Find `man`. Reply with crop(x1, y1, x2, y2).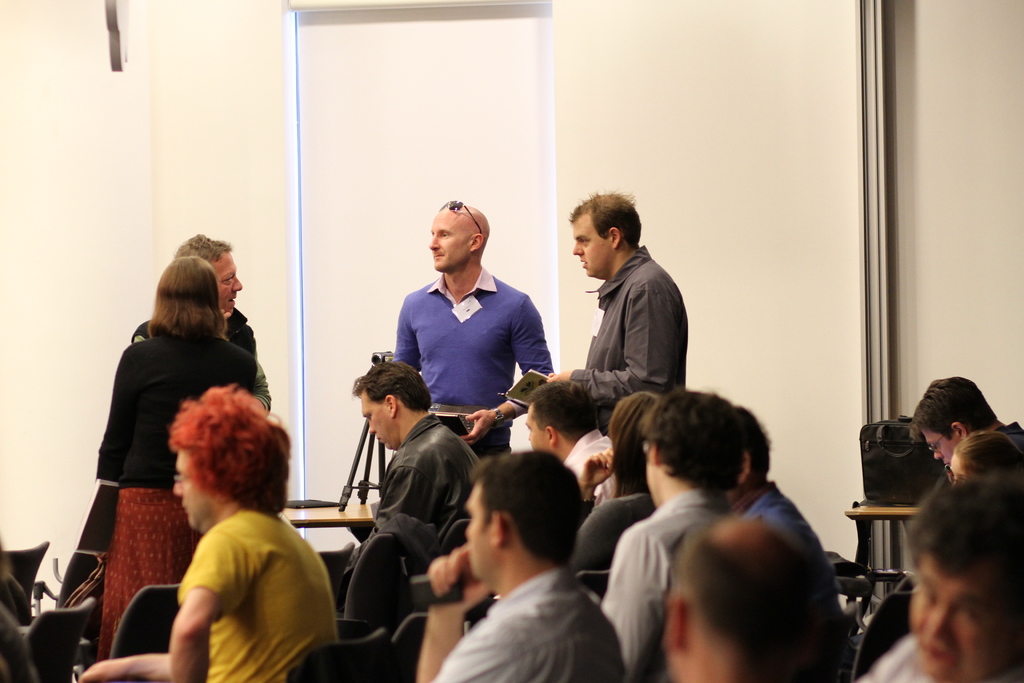
crop(719, 395, 835, 577).
